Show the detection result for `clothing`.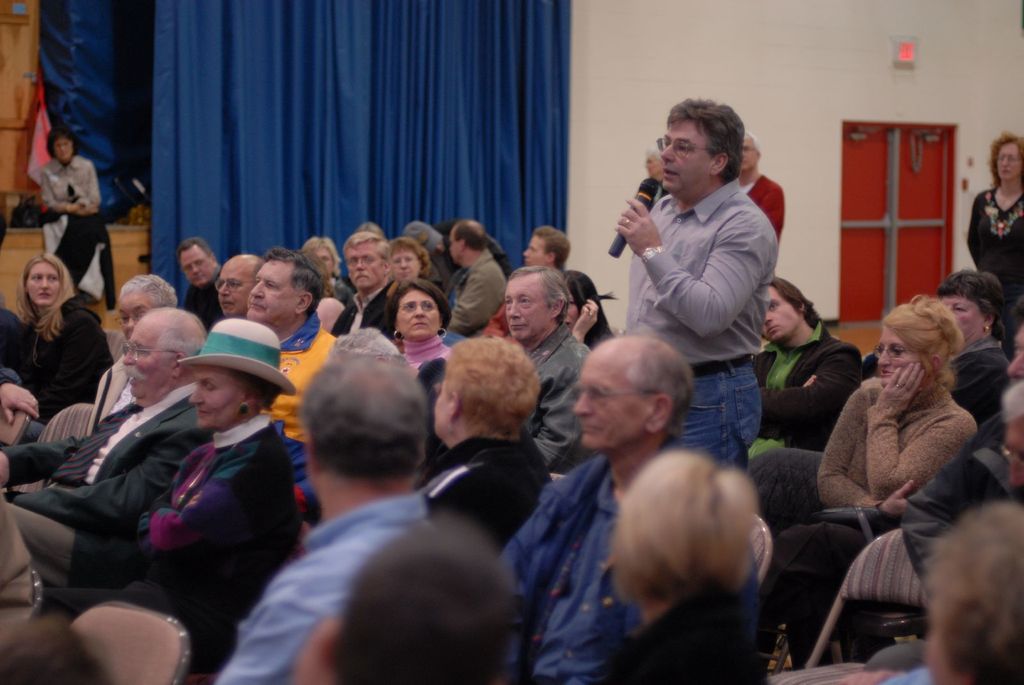
x1=149, y1=0, x2=579, y2=294.
